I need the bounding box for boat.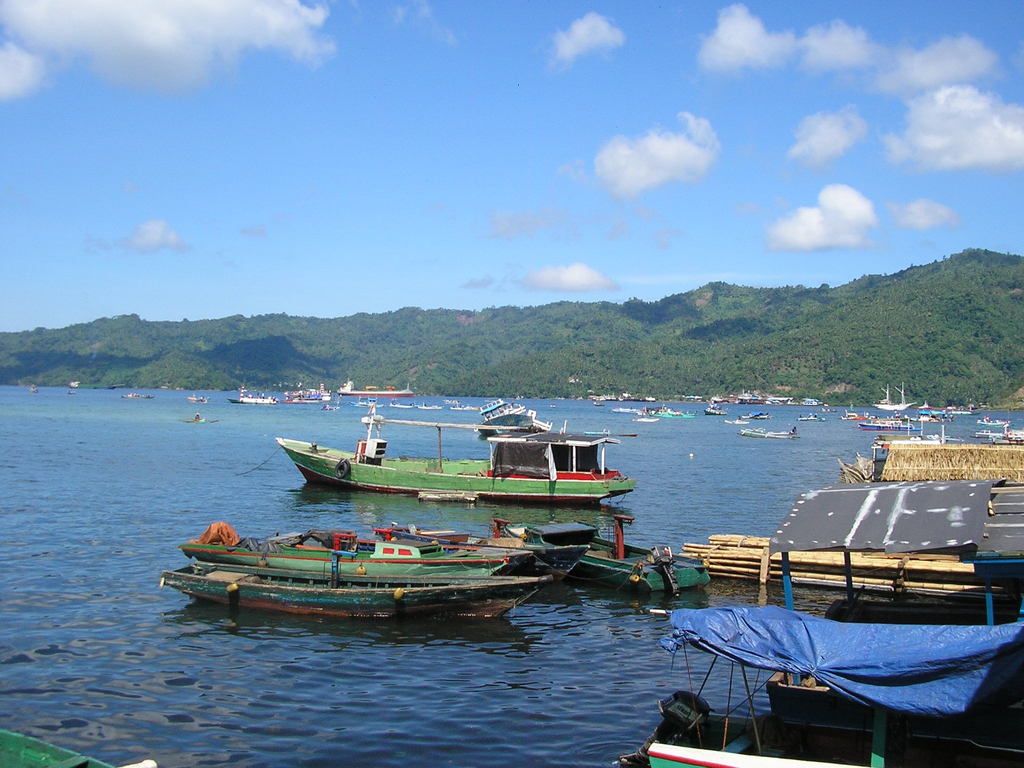
Here it is: region(0, 721, 157, 767).
